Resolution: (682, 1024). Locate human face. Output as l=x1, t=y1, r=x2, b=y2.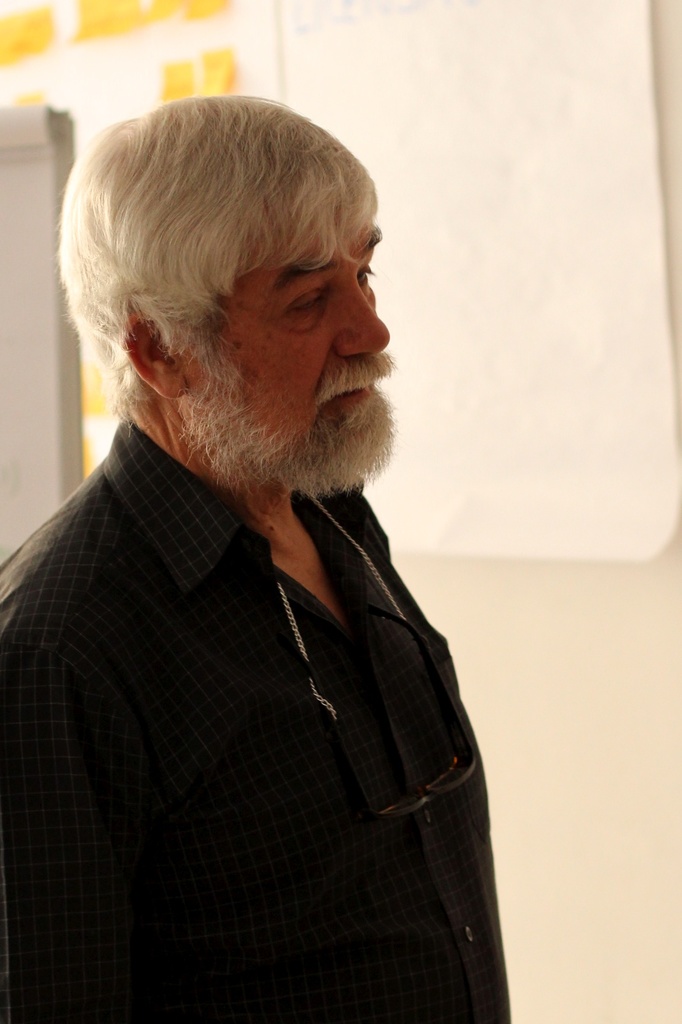
l=190, t=196, r=403, b=490.
